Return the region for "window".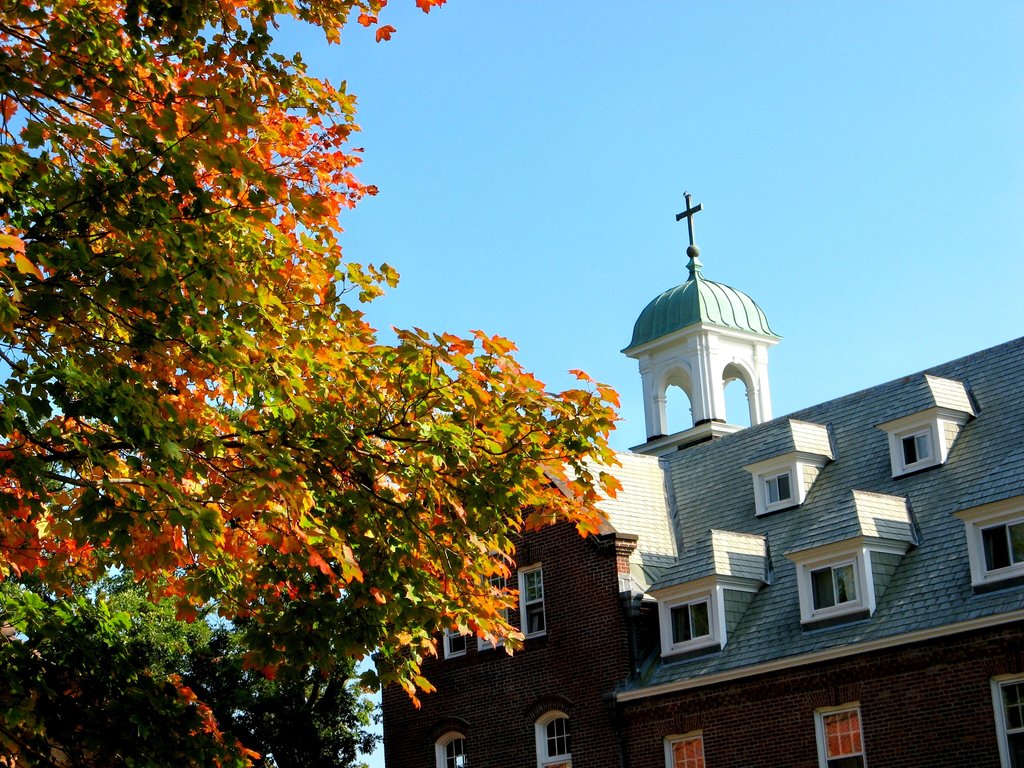
670:733:701:767.
